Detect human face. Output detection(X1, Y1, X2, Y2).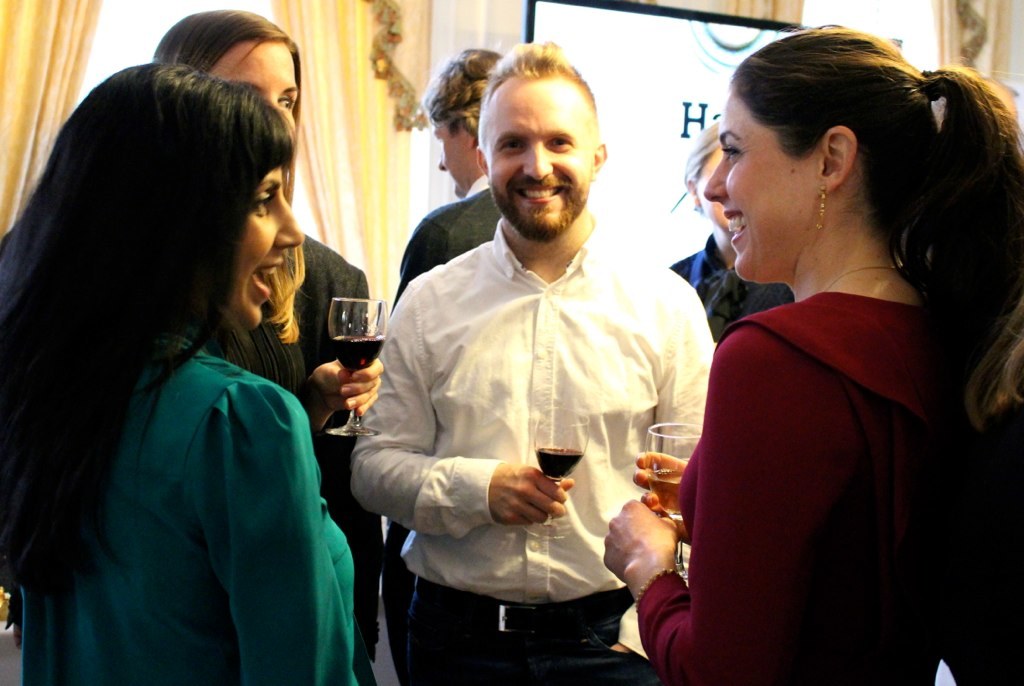
detection(210, 39, 297, 130).
